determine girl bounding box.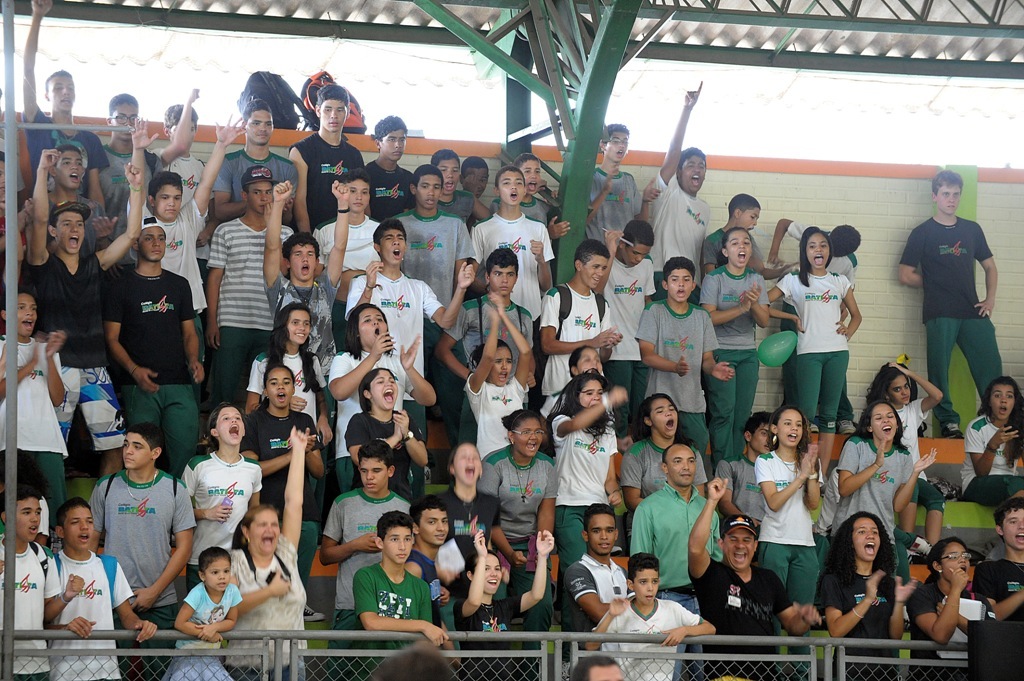
Determined: <box>241,307,344,408</box>.
